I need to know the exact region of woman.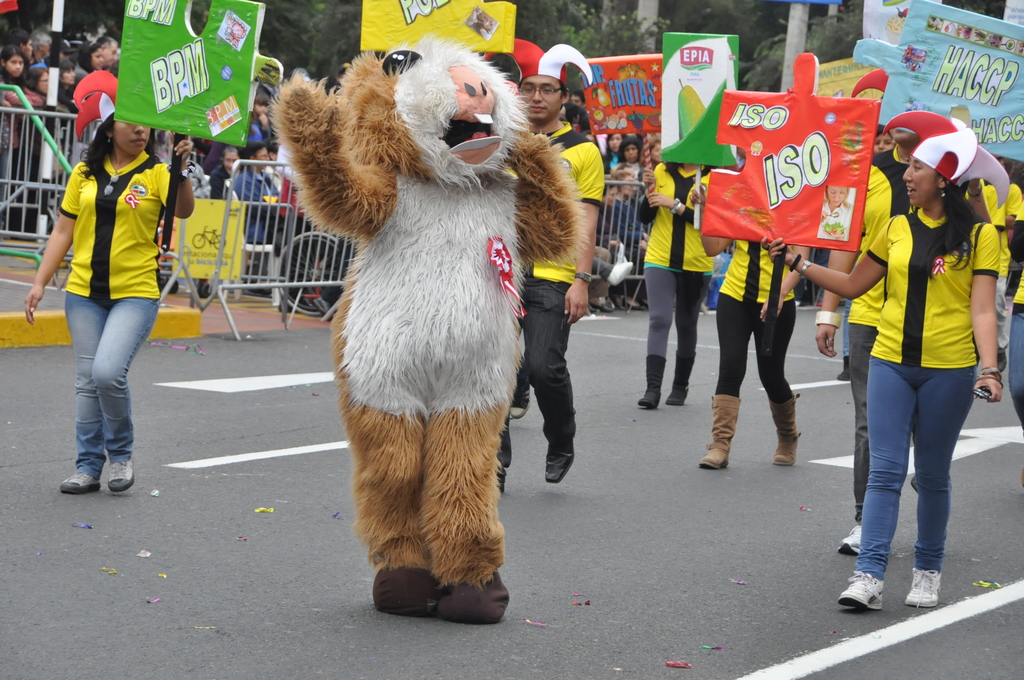
Region: bbox(760, 108, 1006, 615).
